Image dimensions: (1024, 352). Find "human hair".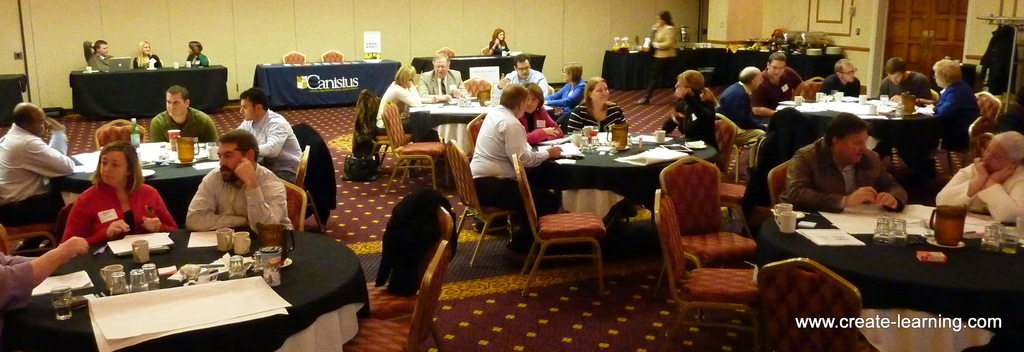
pyautogui.locateOnScreen(392, 60, 416, 90).
